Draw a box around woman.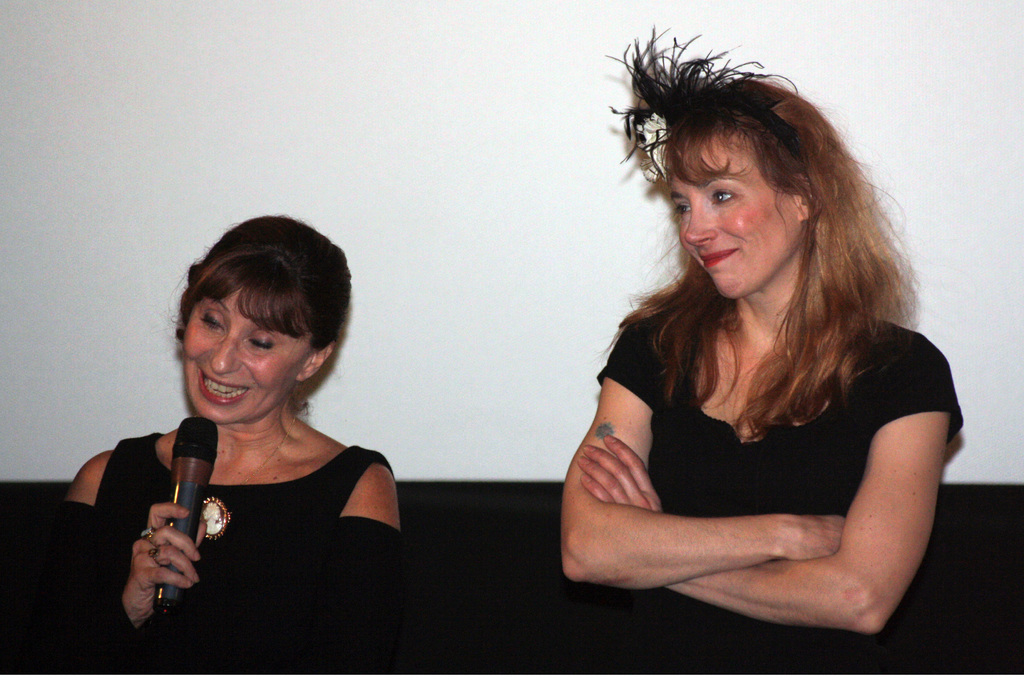
BBox(553, 21, 963, 641).
